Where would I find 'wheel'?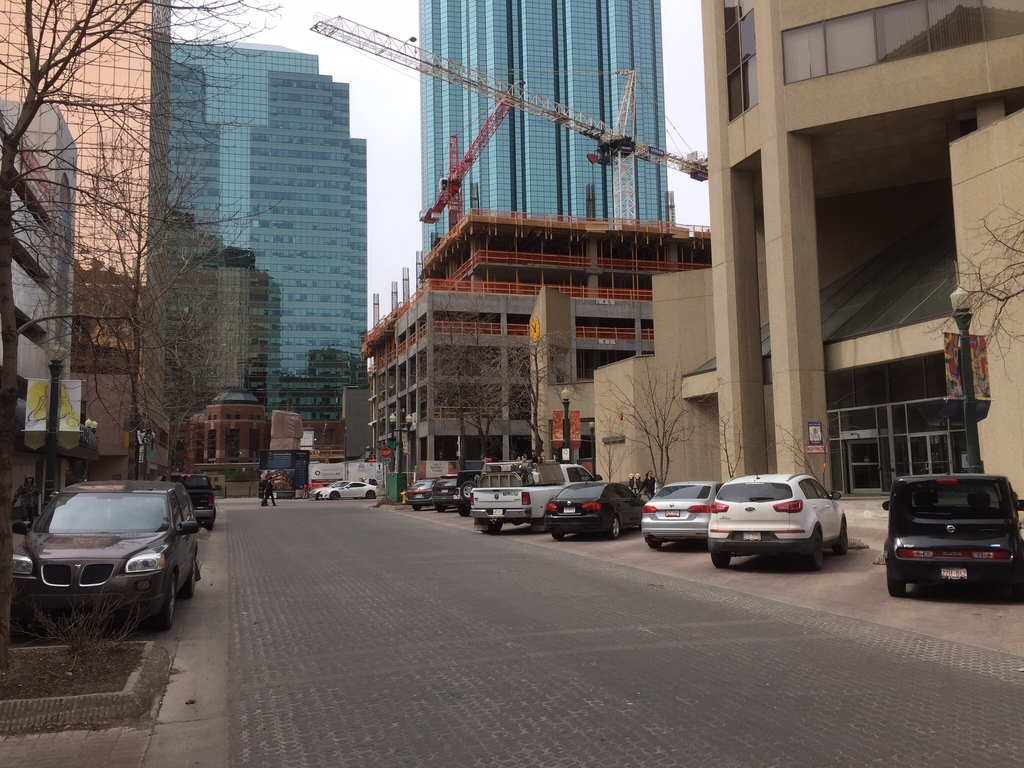
At {"x1": 366, "y1": 492, "x2": 376, "y2": 499}.
